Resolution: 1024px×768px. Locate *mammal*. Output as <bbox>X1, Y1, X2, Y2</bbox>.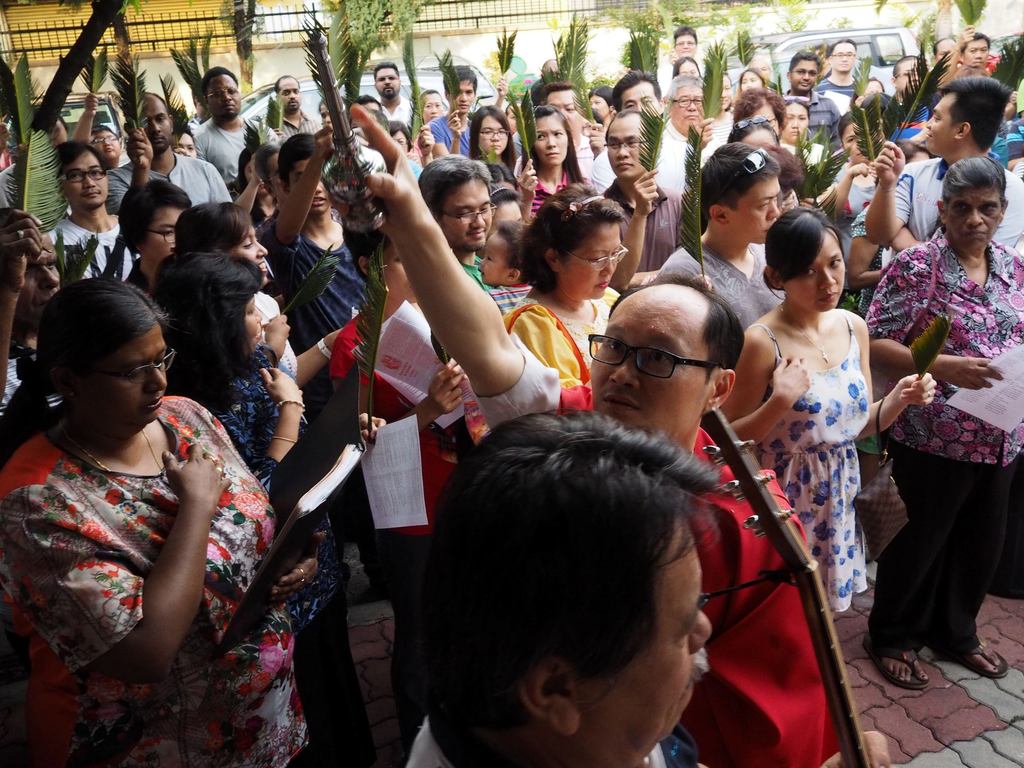
<bbox>396, 397, 795, 767</bbox>.
